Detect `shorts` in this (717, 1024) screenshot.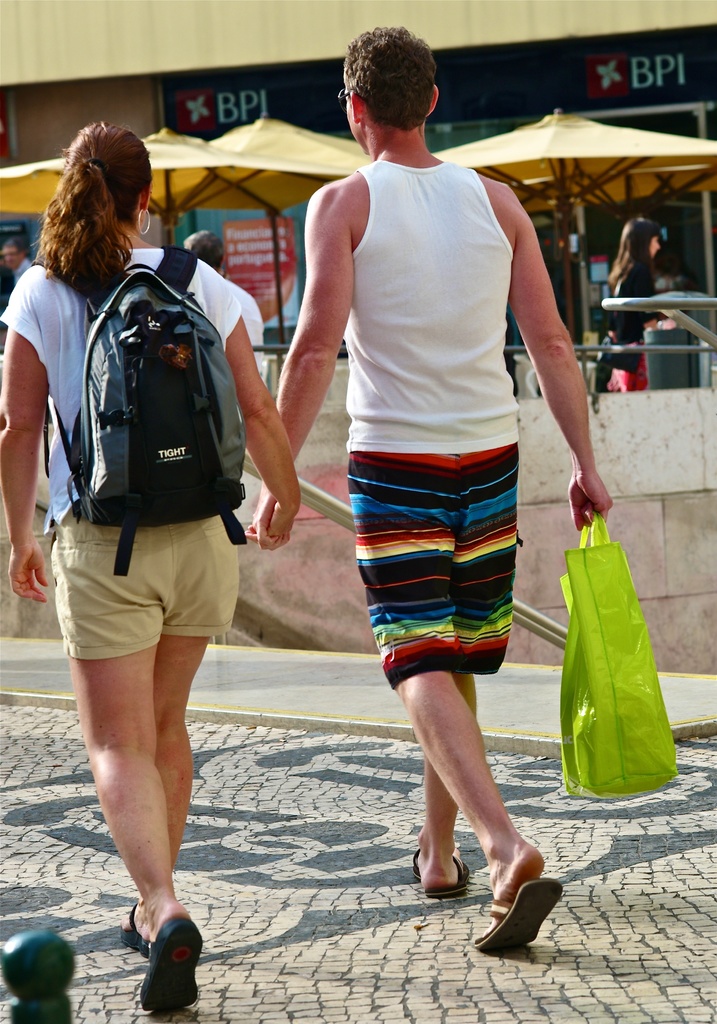
Detection: bbox=(344, 443, 522, 688).
